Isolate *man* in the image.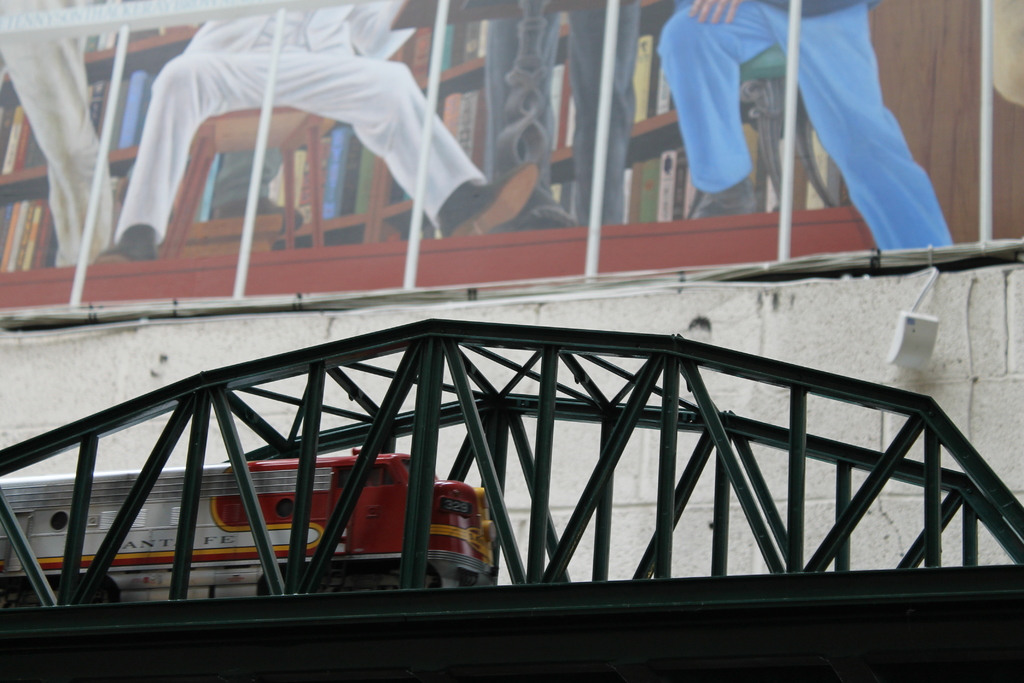
Isolated region: 0 0 111 270.
